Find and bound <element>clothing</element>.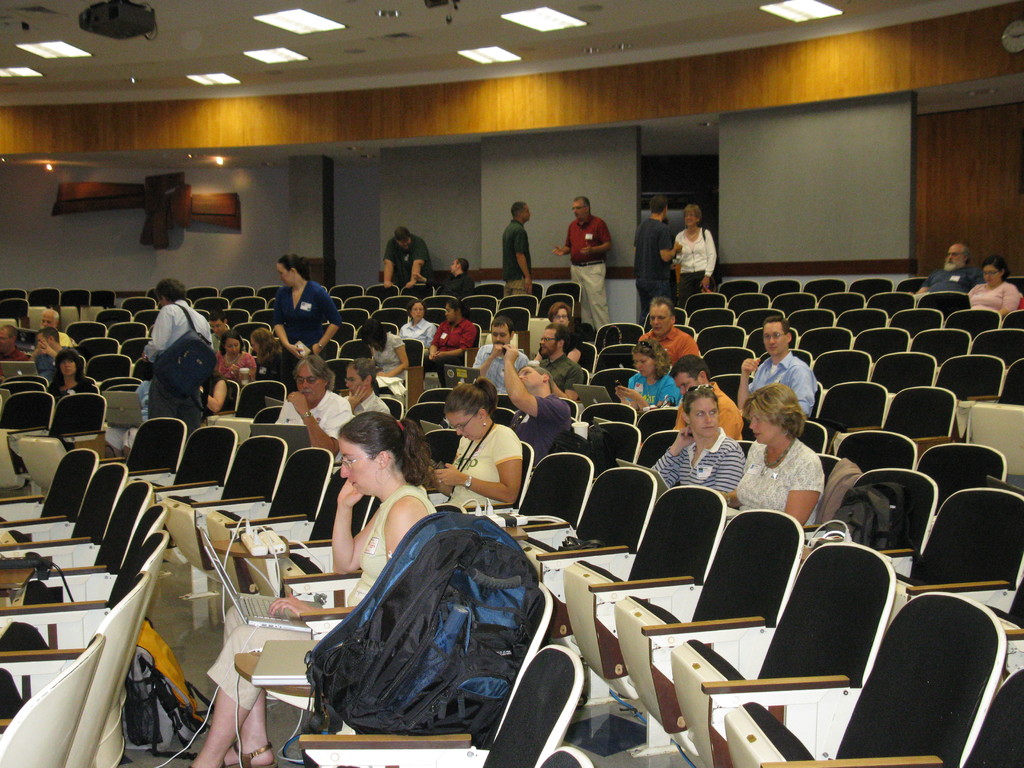
Bound: rect(382, 230, 433, 289).
